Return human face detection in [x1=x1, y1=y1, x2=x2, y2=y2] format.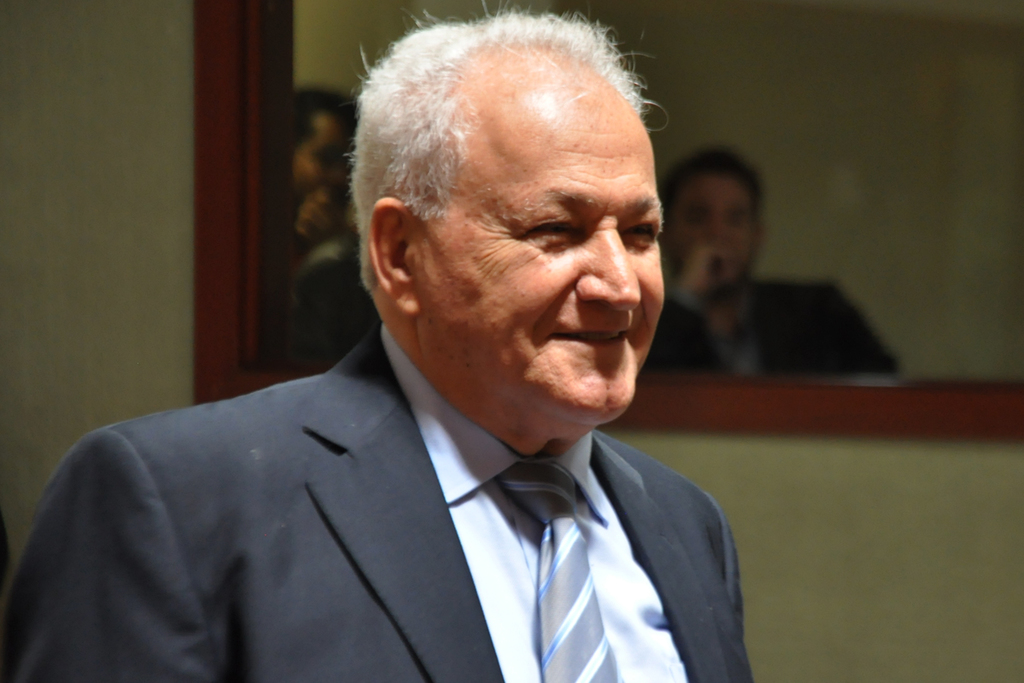
[x1=675, y1=184, x2=759, y2=289].
